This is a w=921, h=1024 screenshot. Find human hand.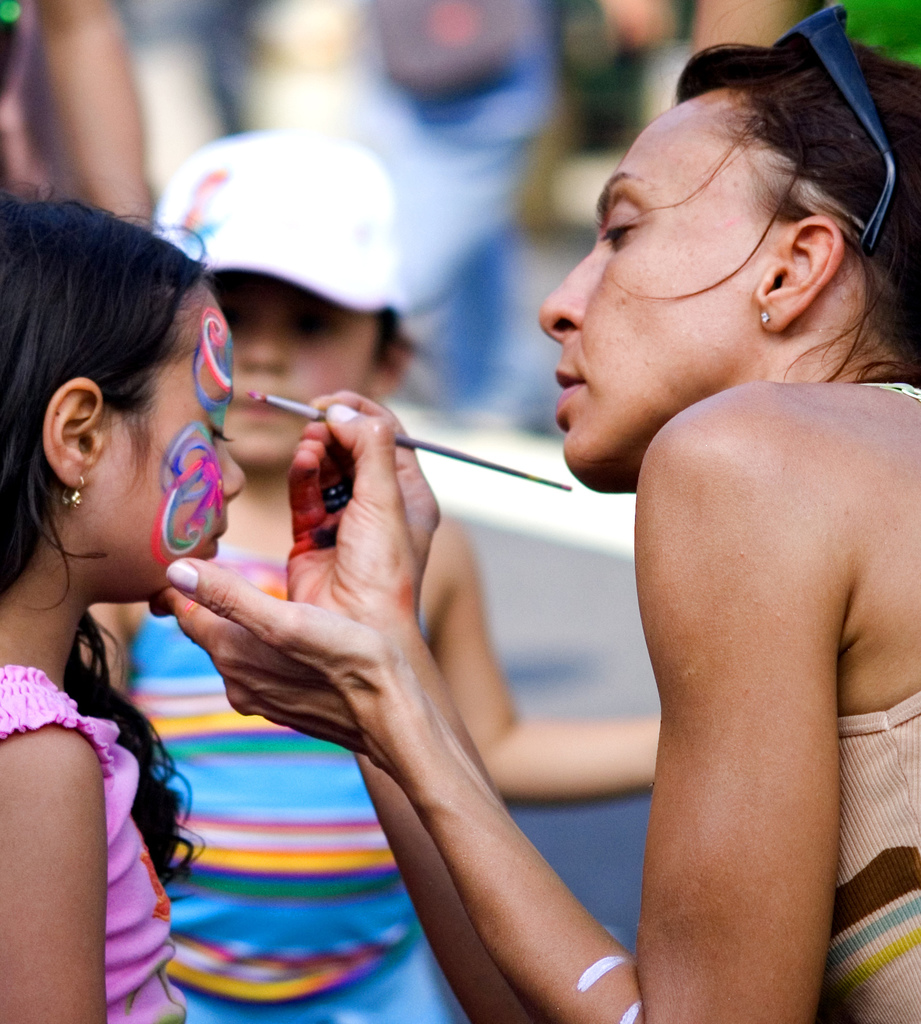
Bounding box: <region>285, 388, 442, 618</region>.
